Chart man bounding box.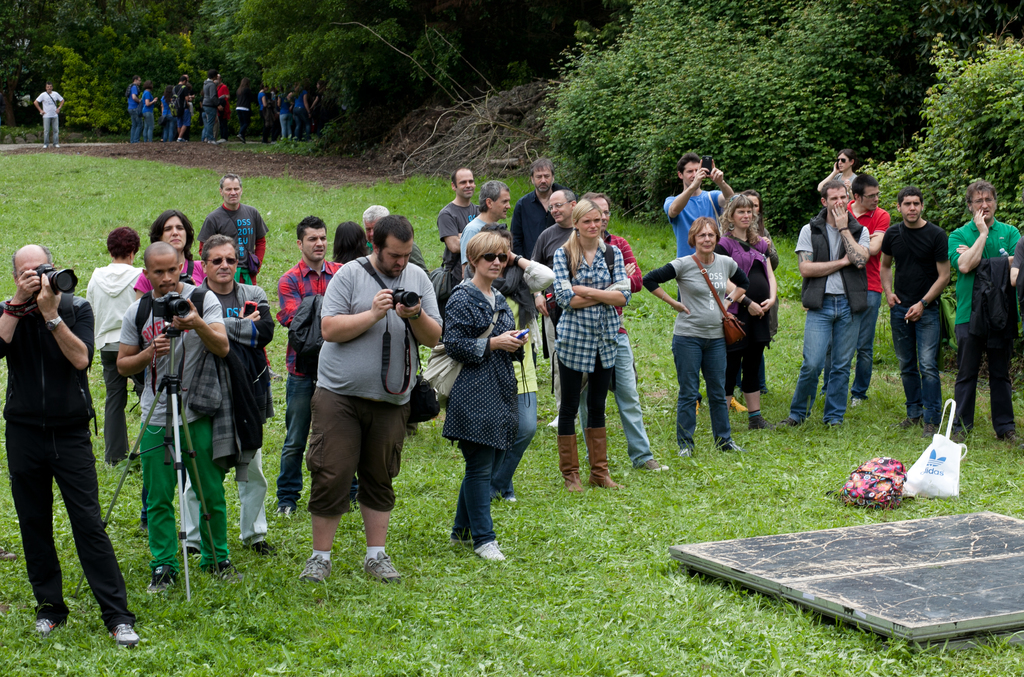
Charted: [668, 150, 735, 259].
